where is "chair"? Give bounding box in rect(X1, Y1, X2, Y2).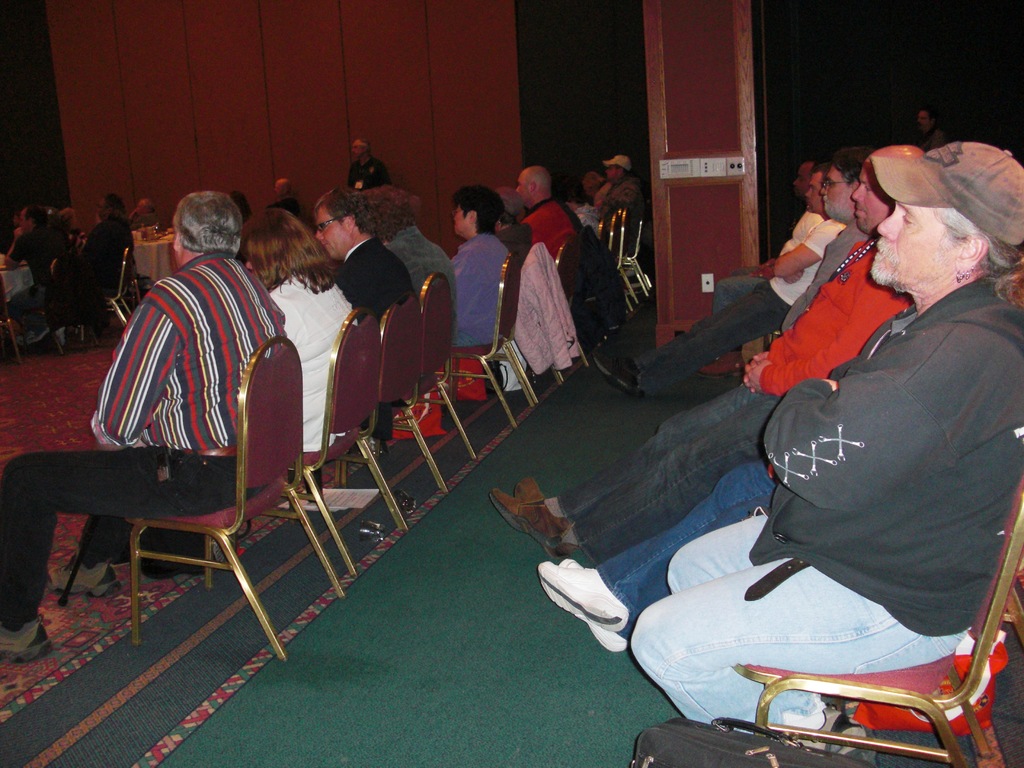
rect(600, 212, 630, 309).
